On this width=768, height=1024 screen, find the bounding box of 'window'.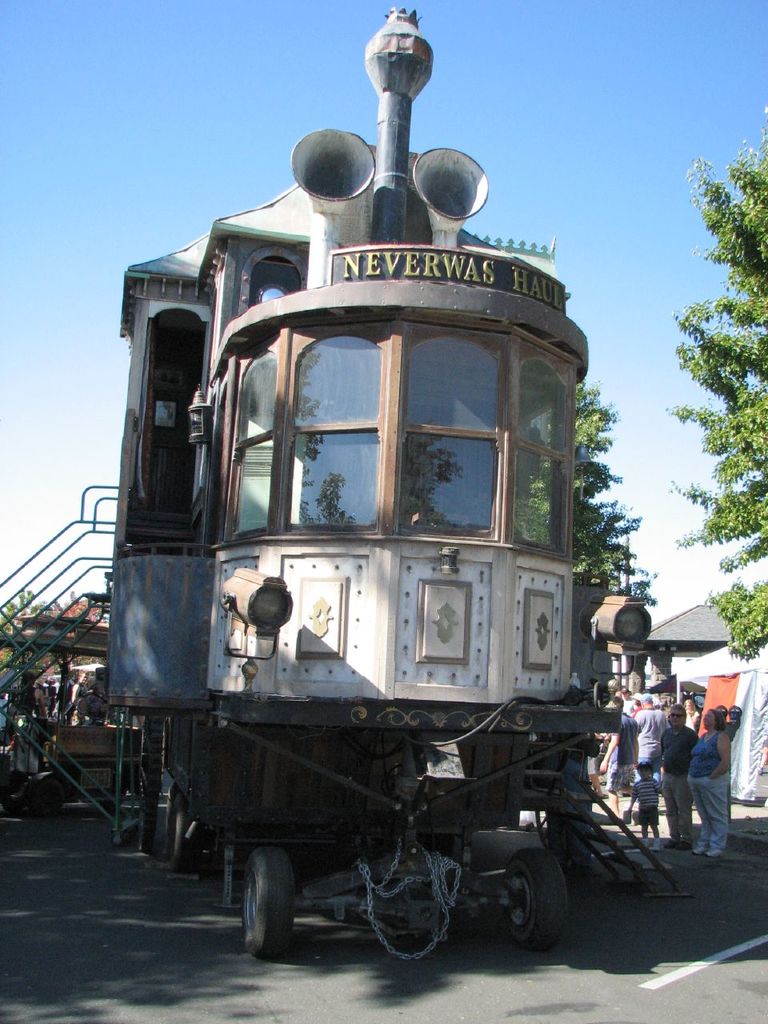
Bounding box: [x1=244, y1=355, x2=282, y2=445].
